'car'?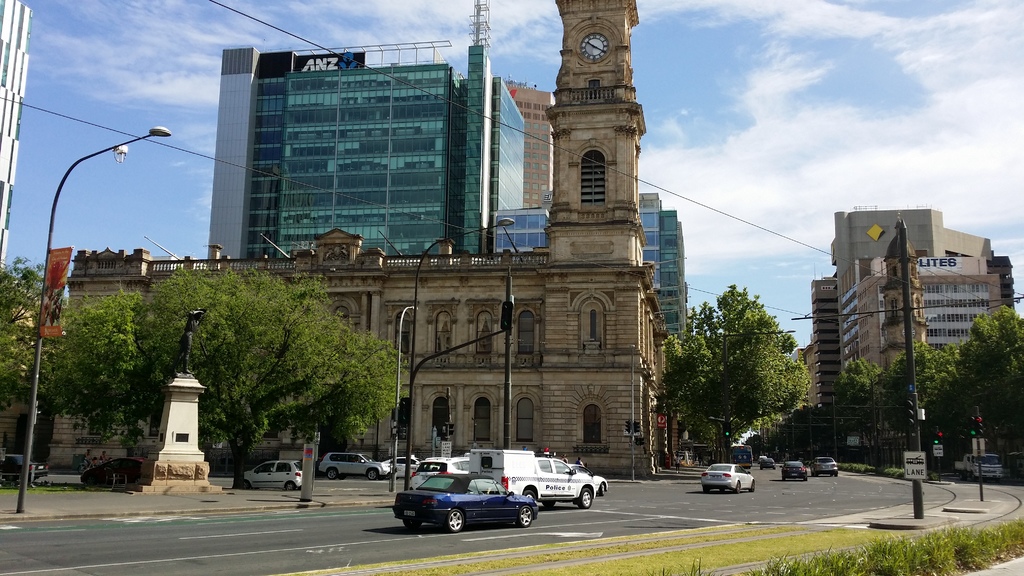
select_region(385, 452, 422, 477)
